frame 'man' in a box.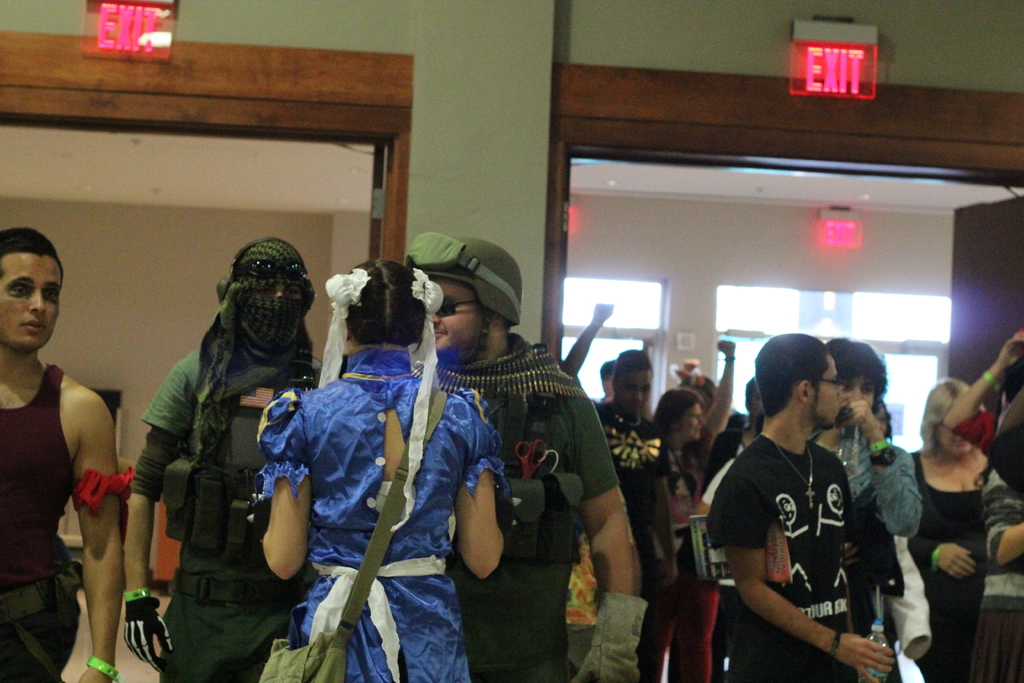
(708,332,899,681).
